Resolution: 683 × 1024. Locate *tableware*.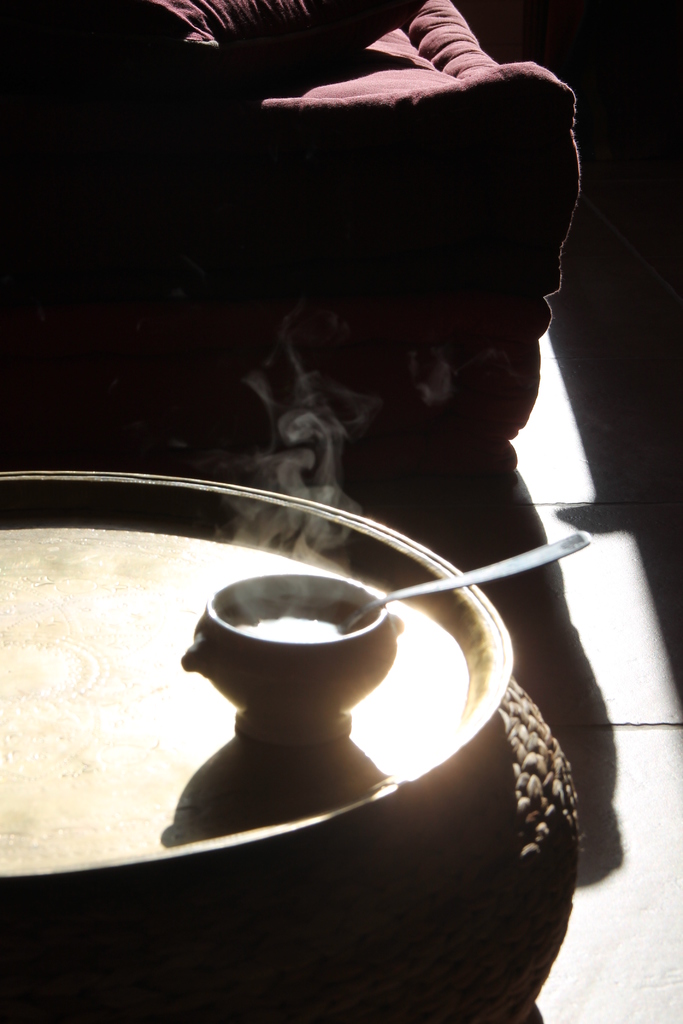
x1=332, y1=529, x2=584, y2=631.
